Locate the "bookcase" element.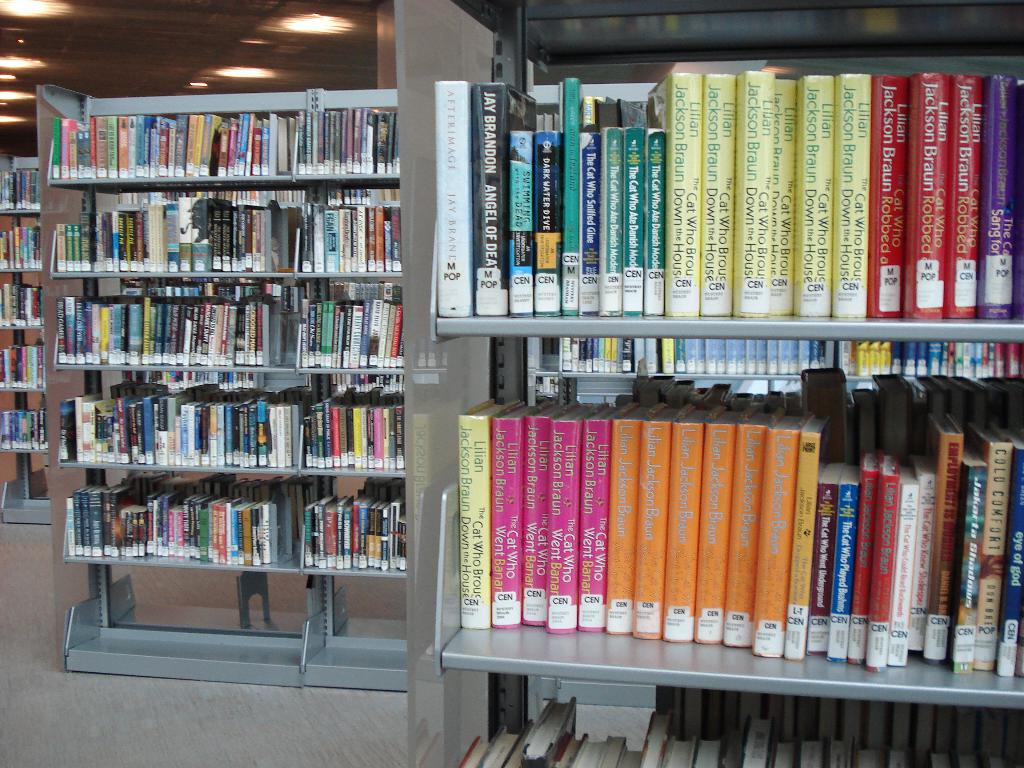
Element bbox: {"left": 43, "top": 80, "right": 1023, "bottom": 710}.
